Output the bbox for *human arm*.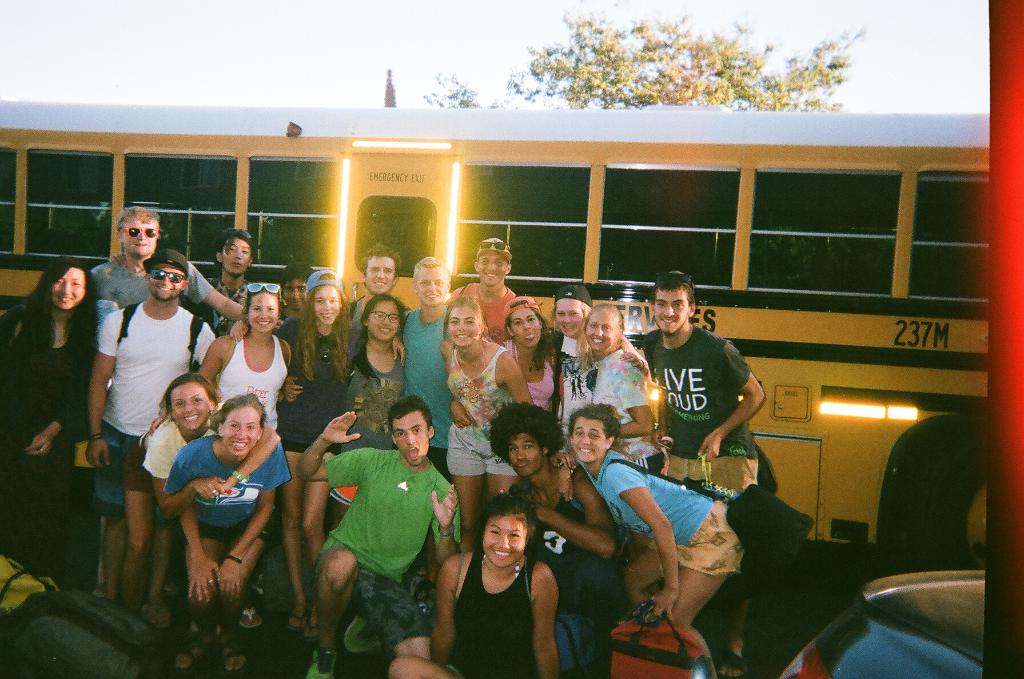
box(612, 463, 680, 619).
